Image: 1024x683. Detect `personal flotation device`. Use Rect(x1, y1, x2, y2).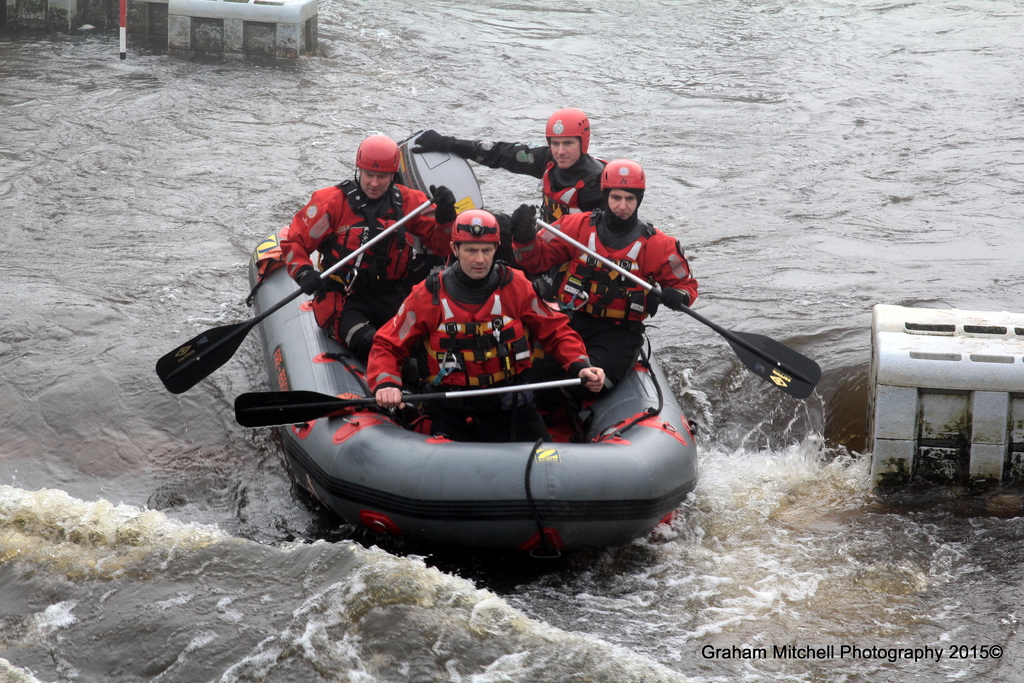
Rect(514, 210, 703, 324).
